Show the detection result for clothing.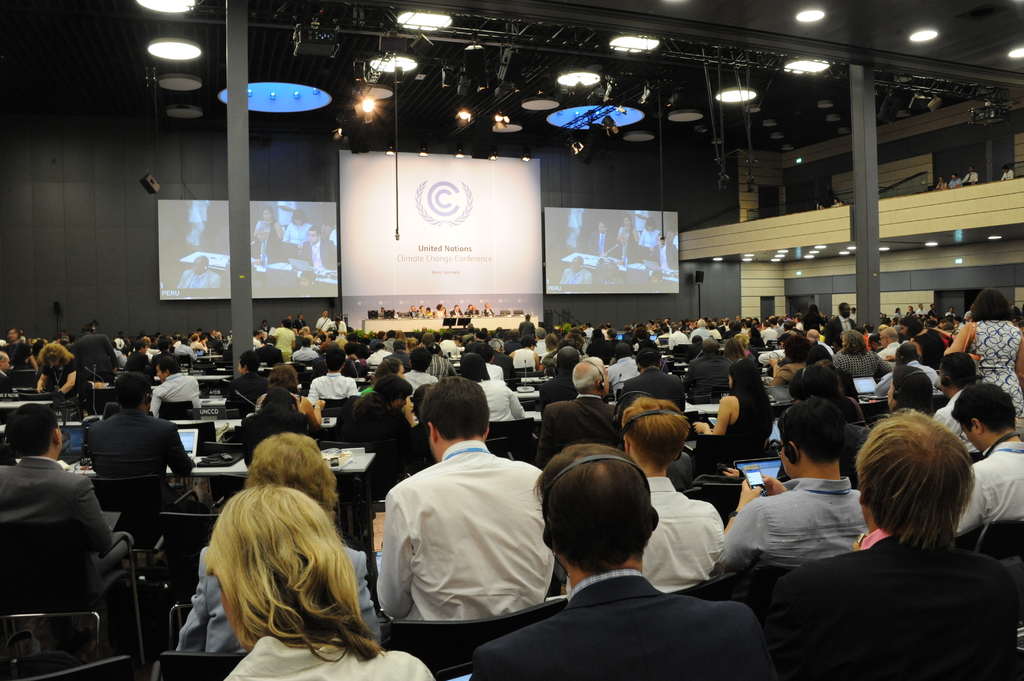
bbox(536, 394, 618, 468).
